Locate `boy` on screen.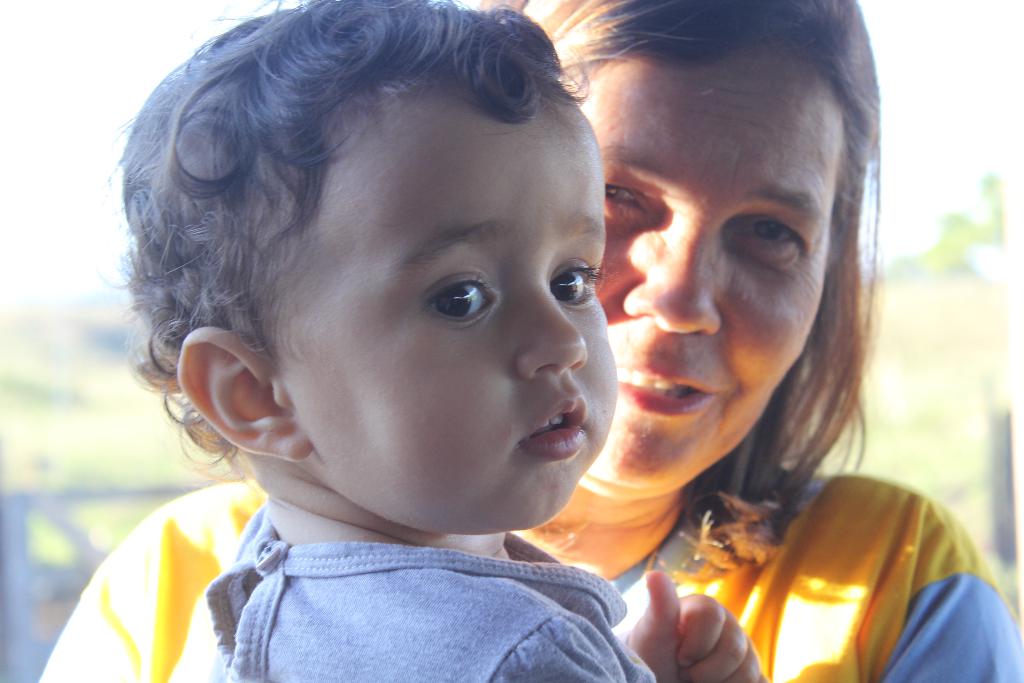
On screen at <region>72, 0, 749, 668</region>.
